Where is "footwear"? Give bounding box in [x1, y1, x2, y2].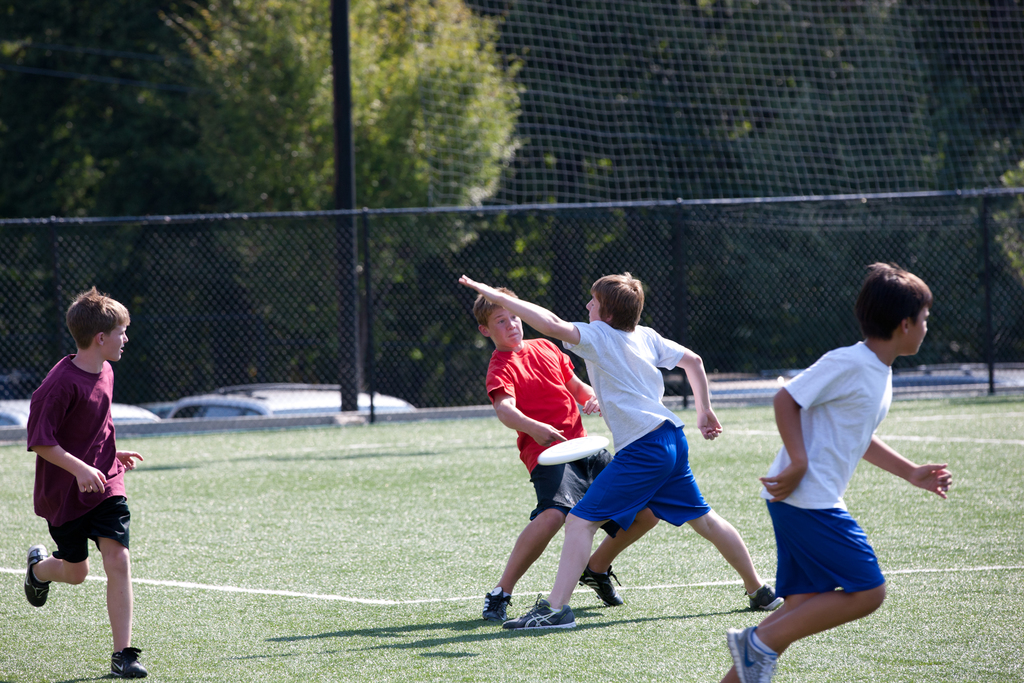
[568, 555, 636, 609].
